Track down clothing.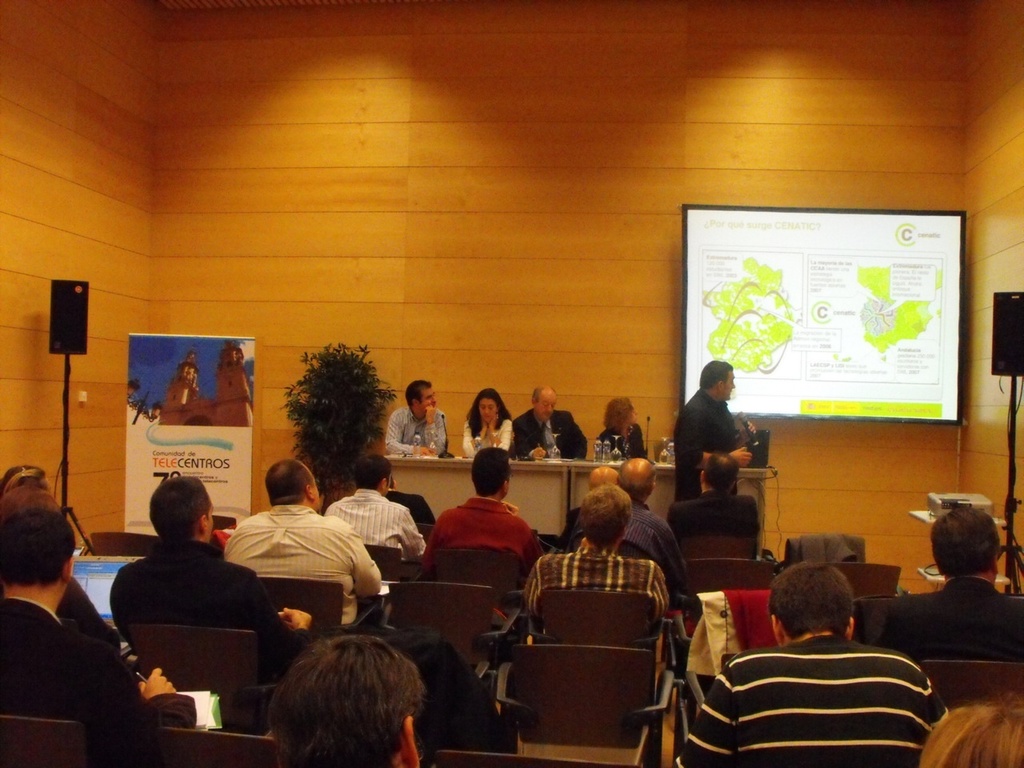
Tracked to locate(619, 494, 683, 590).
